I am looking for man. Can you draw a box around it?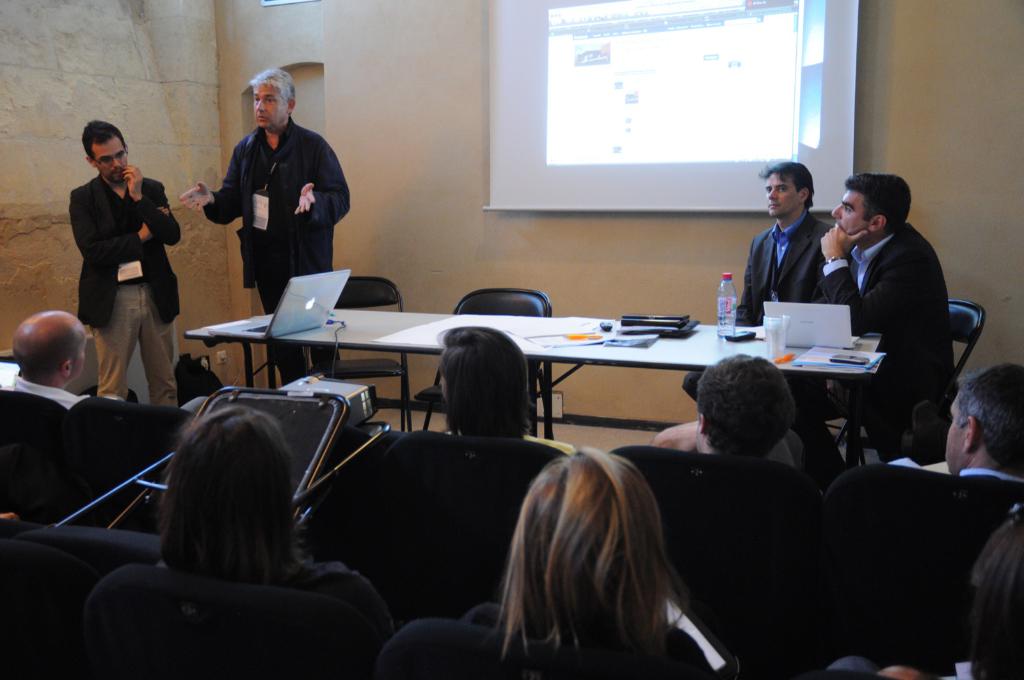
Sure, the bounding box is region(680, 159, 833, 401).
